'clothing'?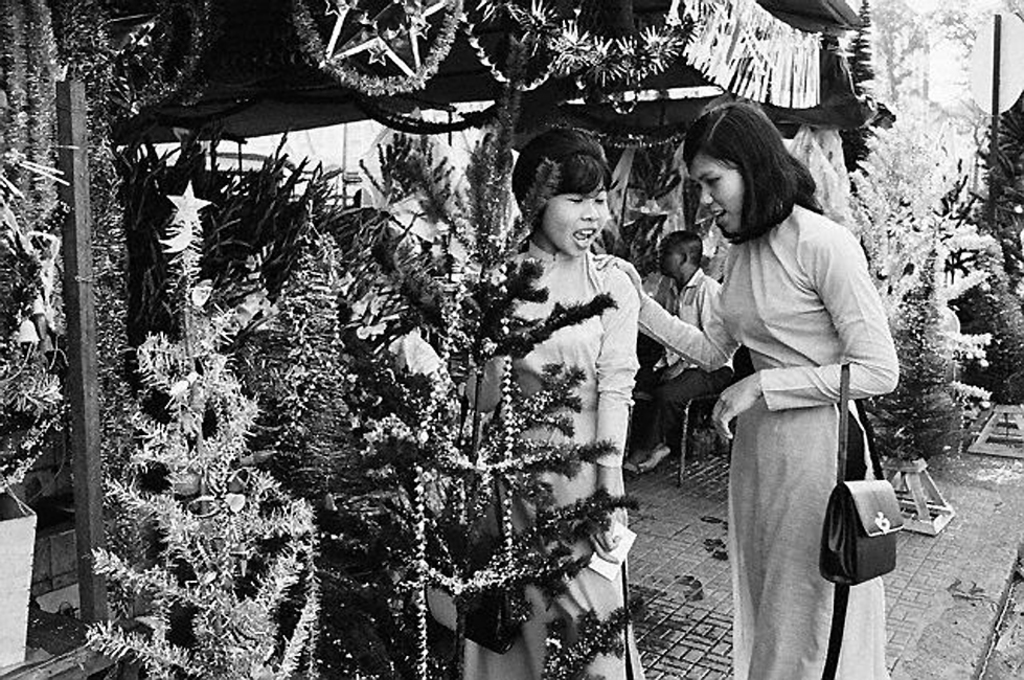
left=638, top=266, right=741, bottom=444
